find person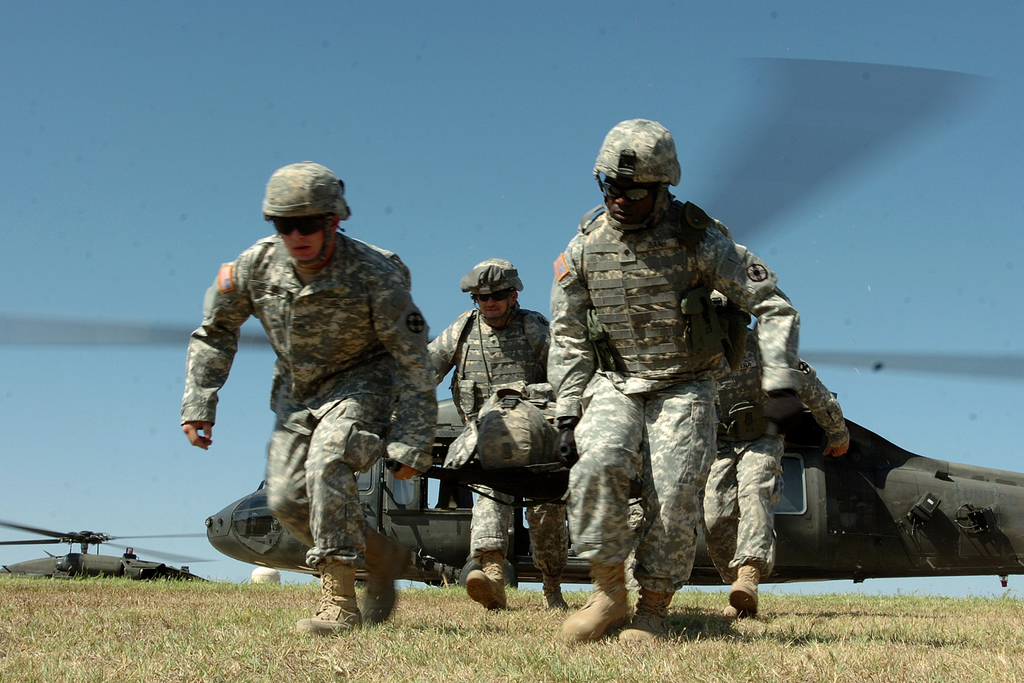
pyautogui.locateOnScreen(410, 258, 578, 604)
